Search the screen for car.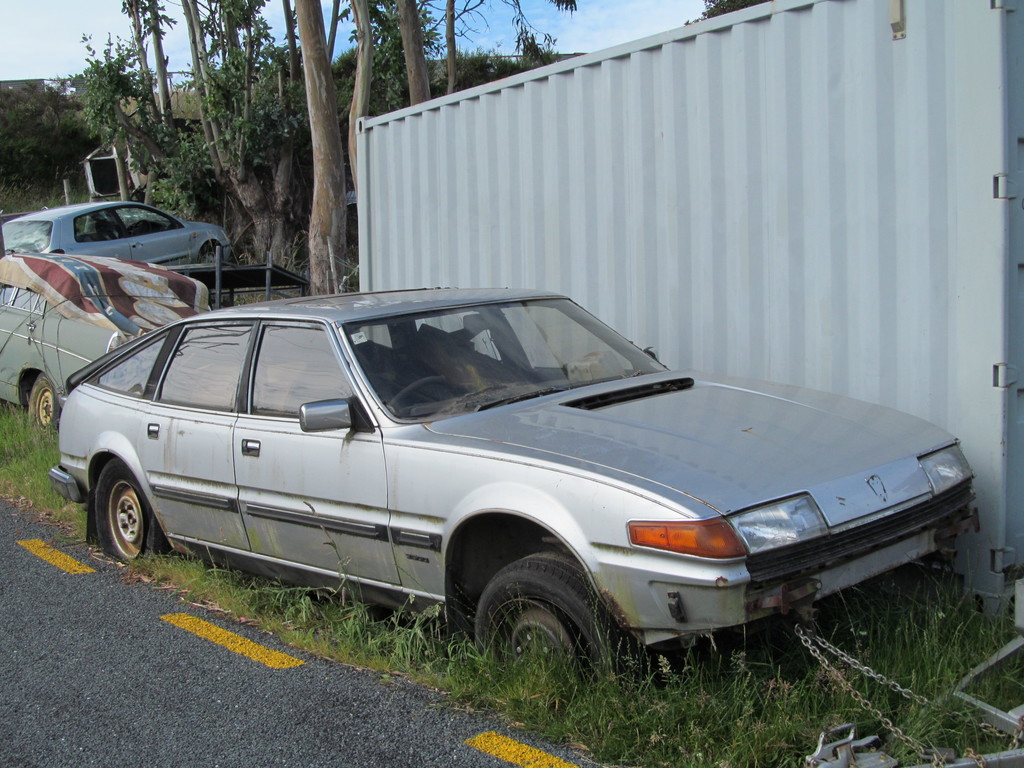
Found at locate(46, 278, 973, 705).
